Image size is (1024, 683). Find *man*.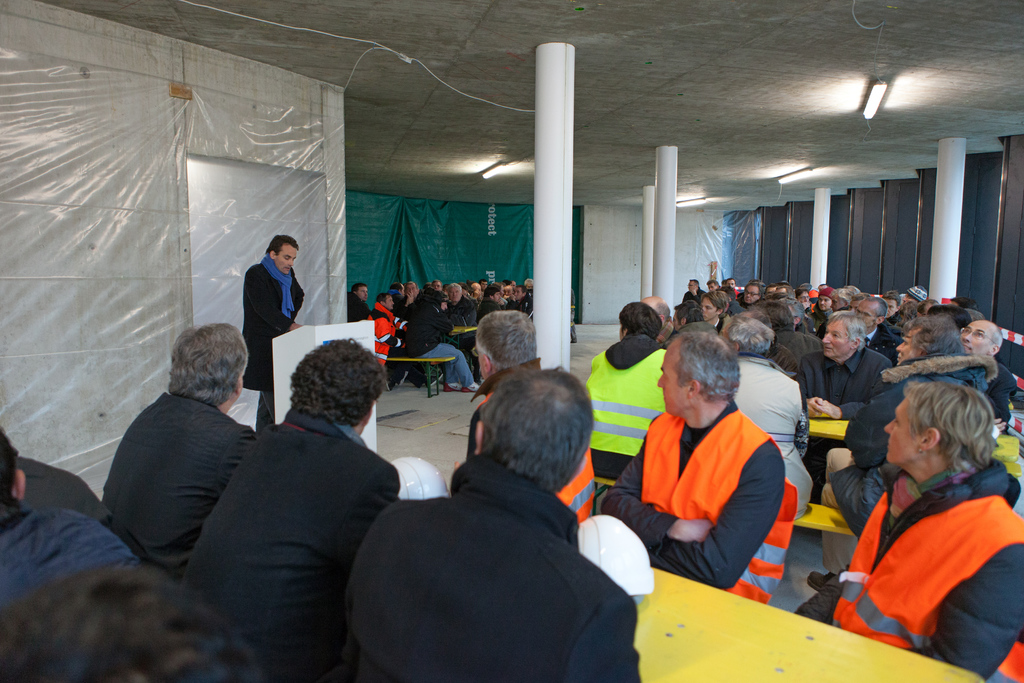
{"left": 467, "top": 308, "right": 602, "bottom": 537}.
